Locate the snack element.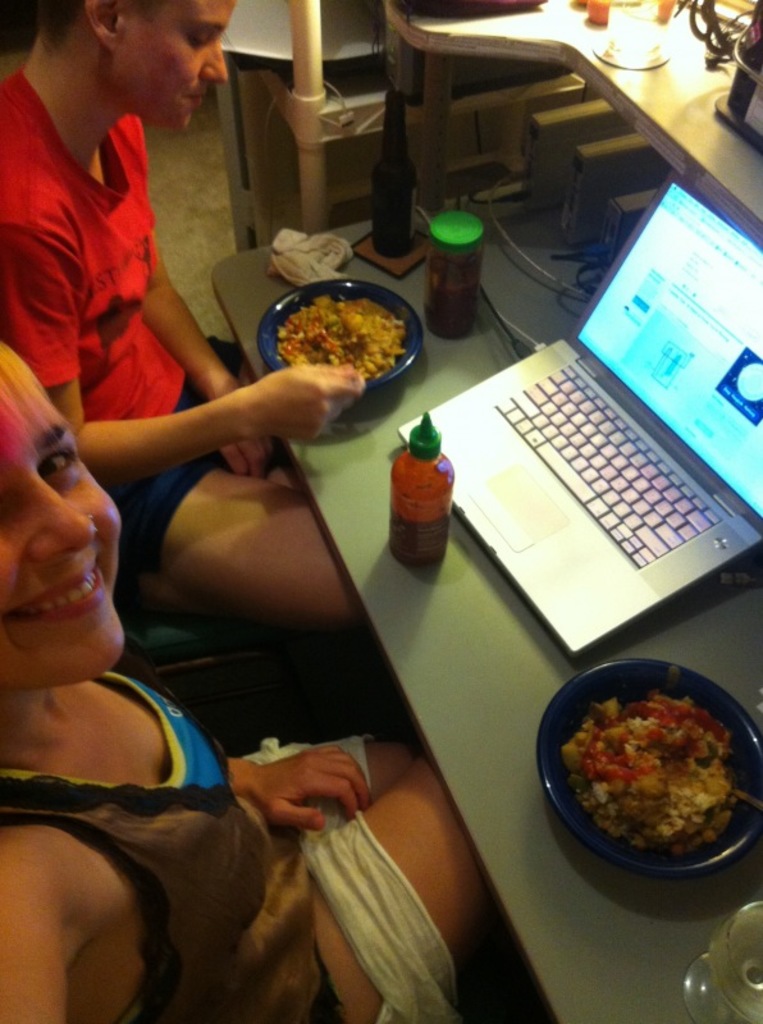
Element bbox: box=[279, 296, 405, 379].
